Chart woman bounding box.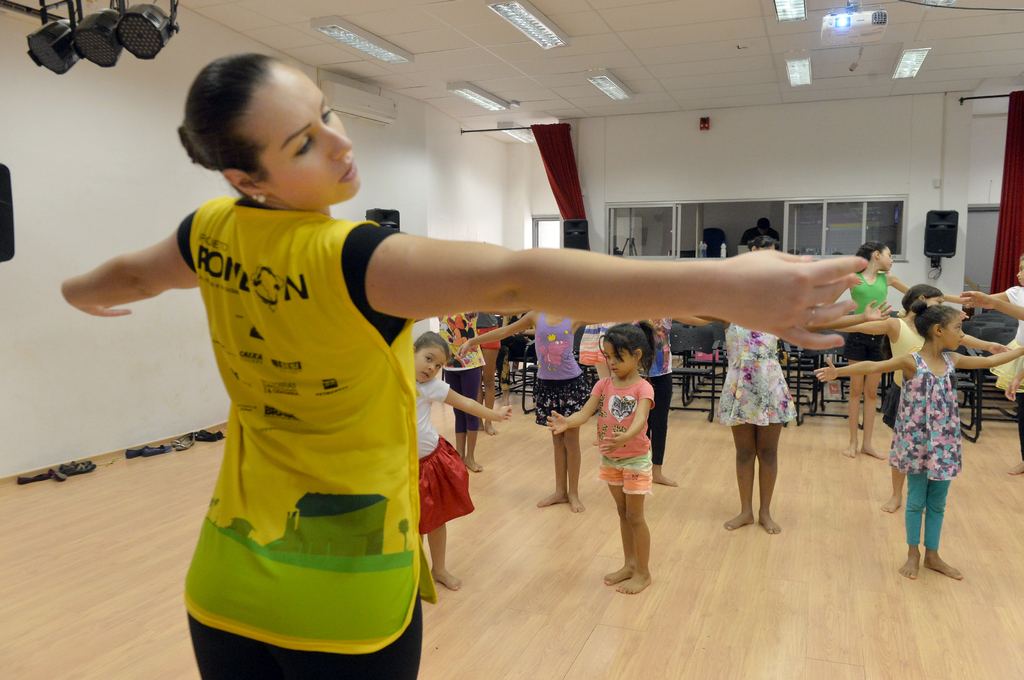
Charted: [59,53,867,679].
